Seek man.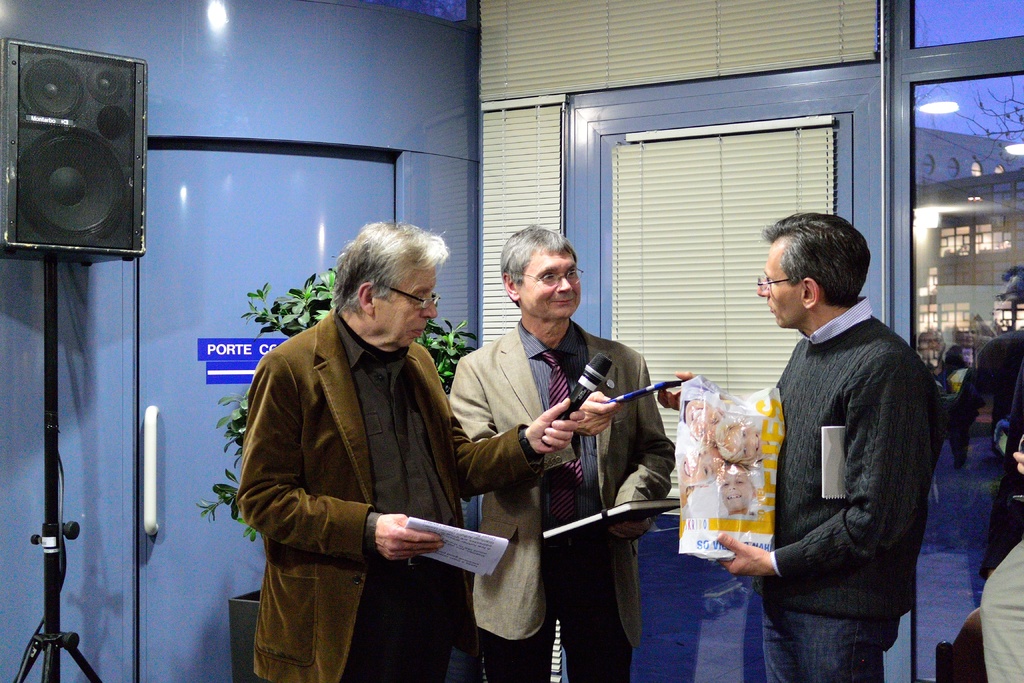
bbox=[233, 222, 586, 682].
